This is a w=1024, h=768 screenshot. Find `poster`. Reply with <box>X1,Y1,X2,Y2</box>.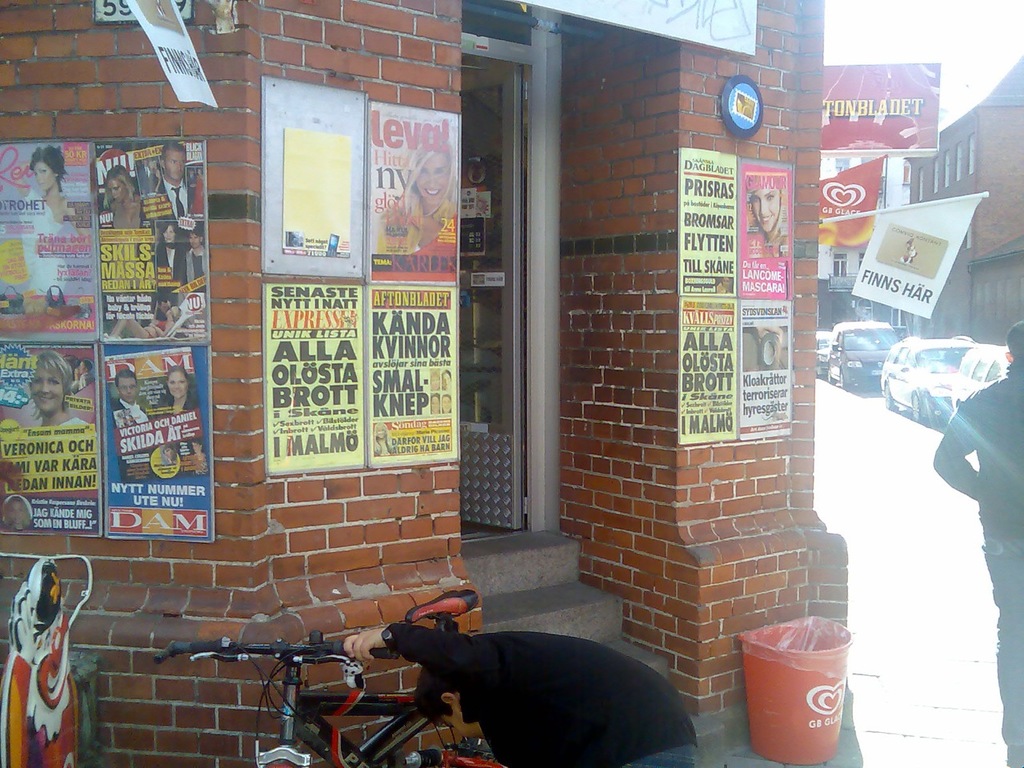
<box>99,343,211,538</box>.
